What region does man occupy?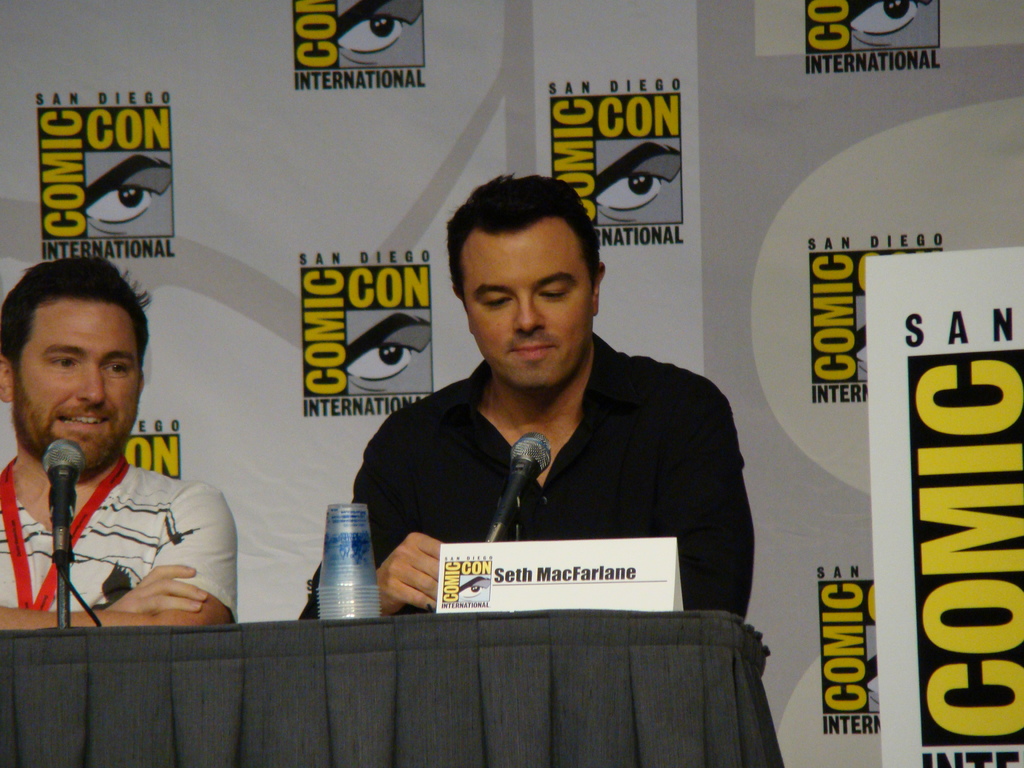
<bbox>0, 255, 244, 635</bbox>.
